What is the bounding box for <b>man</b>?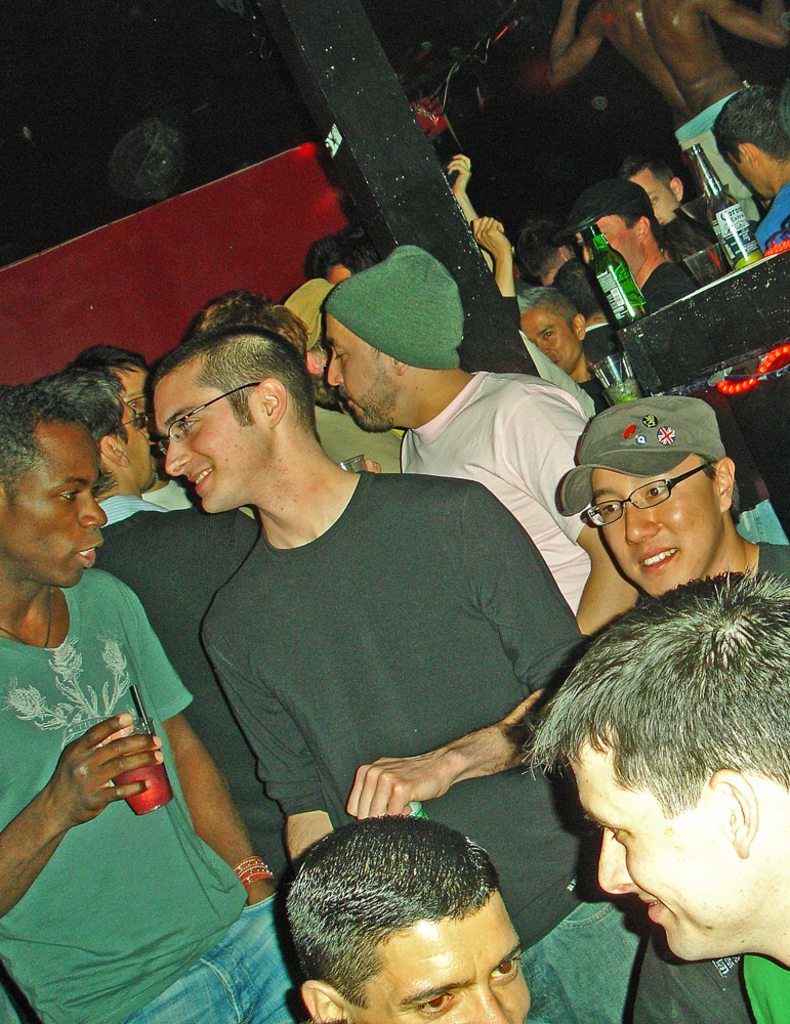
bbox=(537, 0, 789, 213).
